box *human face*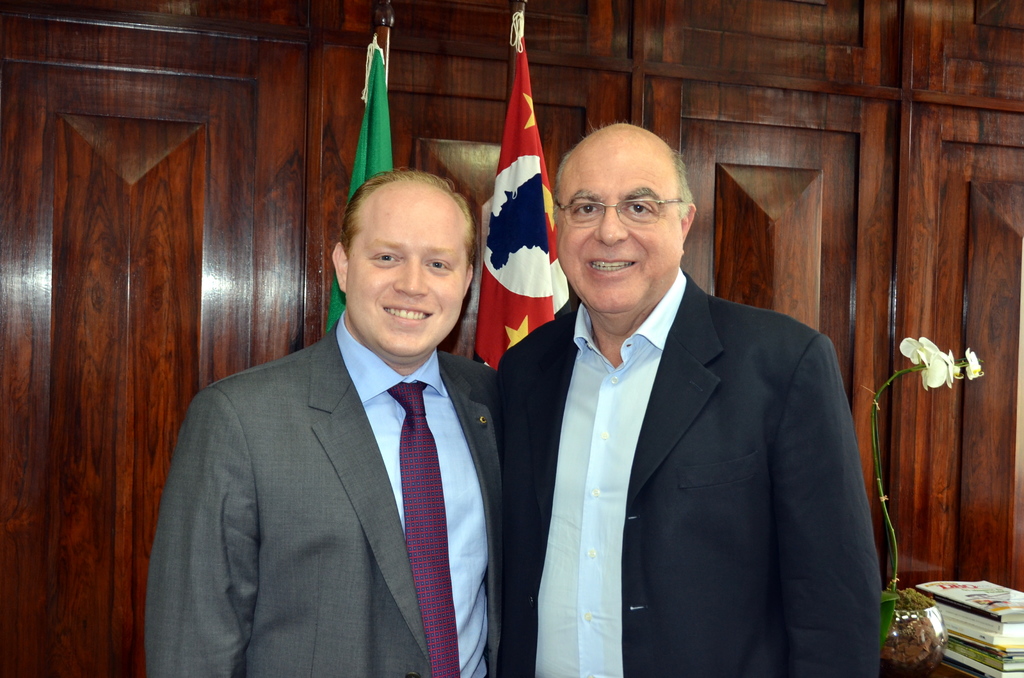
x1=558, y1=143, x2=683, y2=311
